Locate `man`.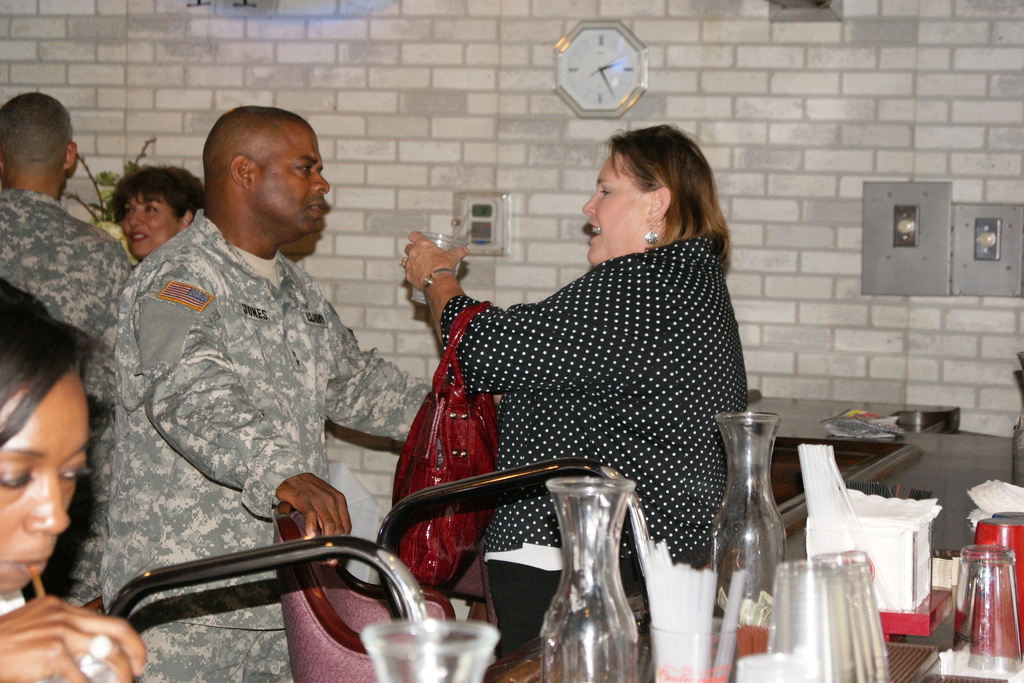
Bounding box: box=[95, 106, 433, 682].
